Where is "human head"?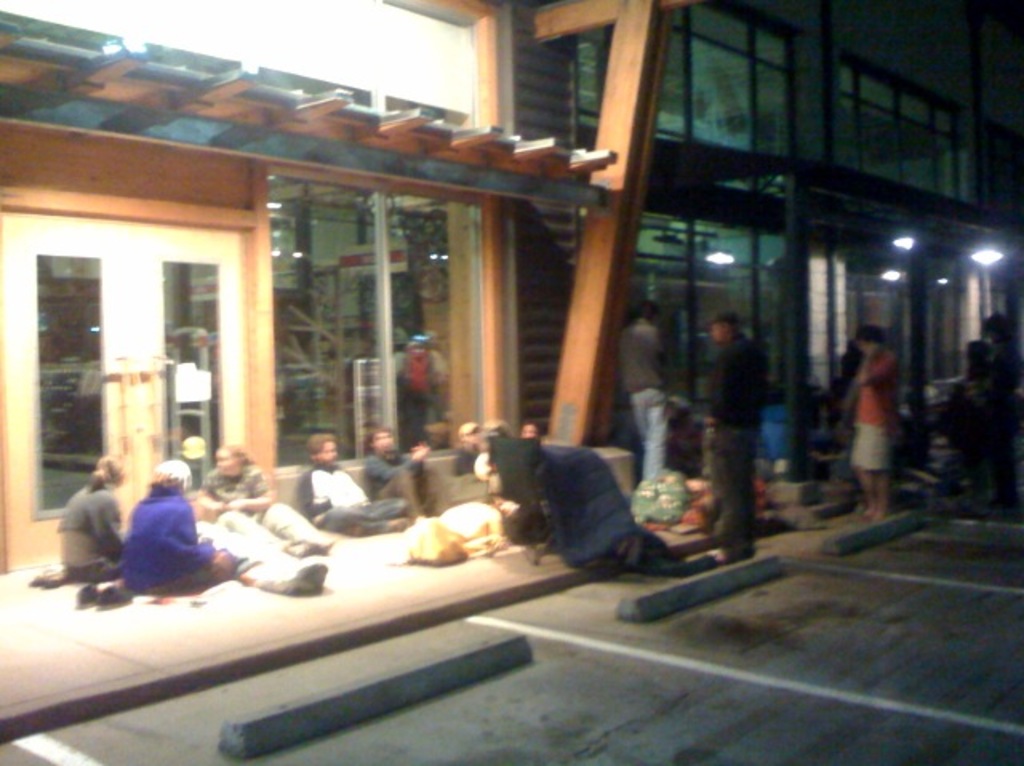
[left=446, top=421, right=477, bottom=443].
